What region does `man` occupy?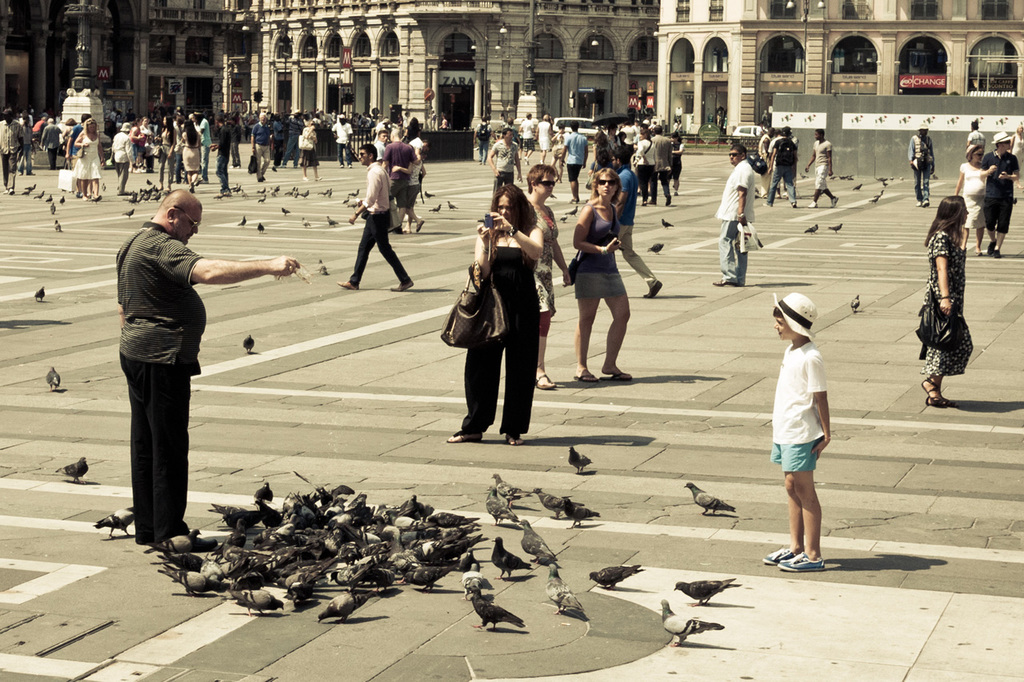
box(0, 100, 23, 193).
